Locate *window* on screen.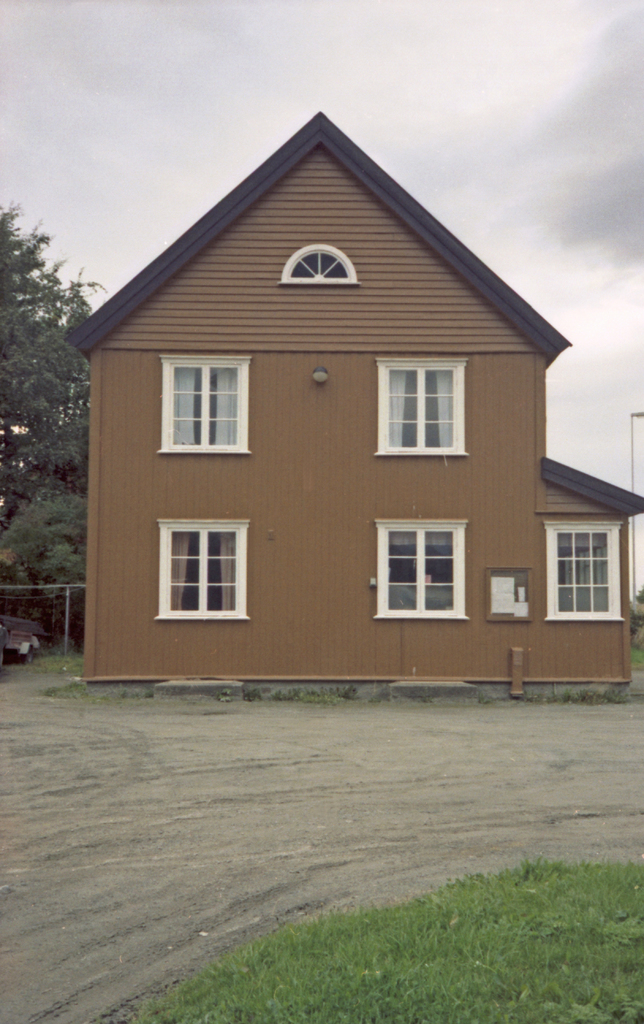
On screen at 374/352/465/454.
